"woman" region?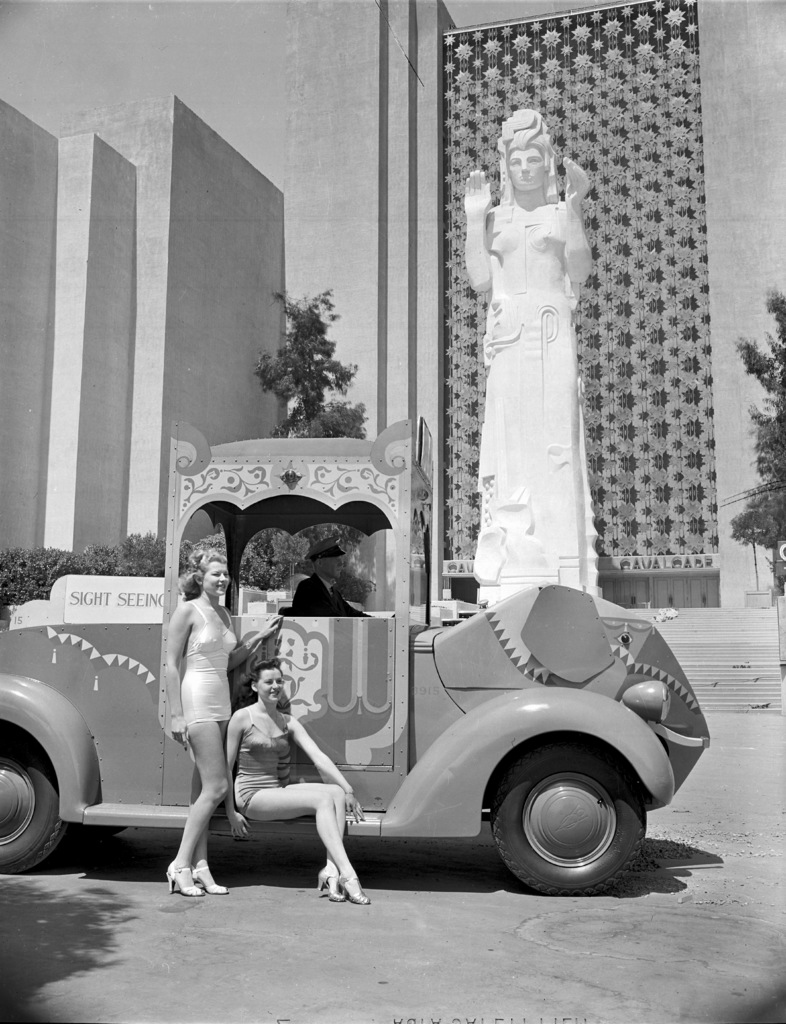
rect(460, 111, 603, 606)
